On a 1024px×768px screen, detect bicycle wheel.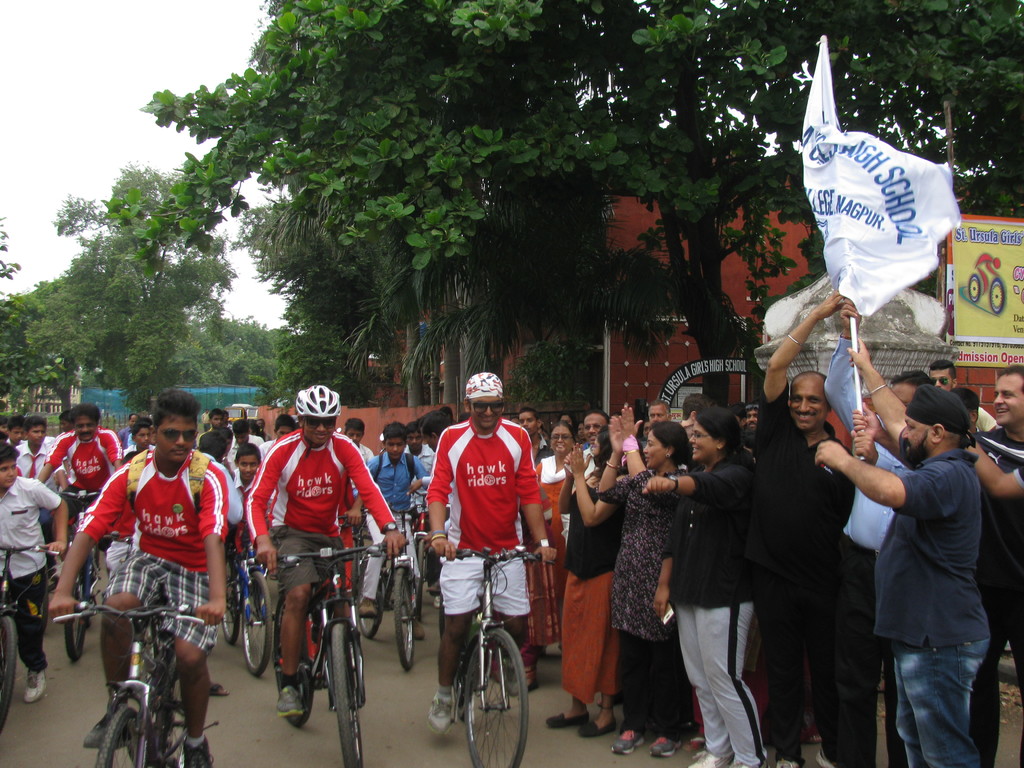
locate(352, 570, 385, 643).
